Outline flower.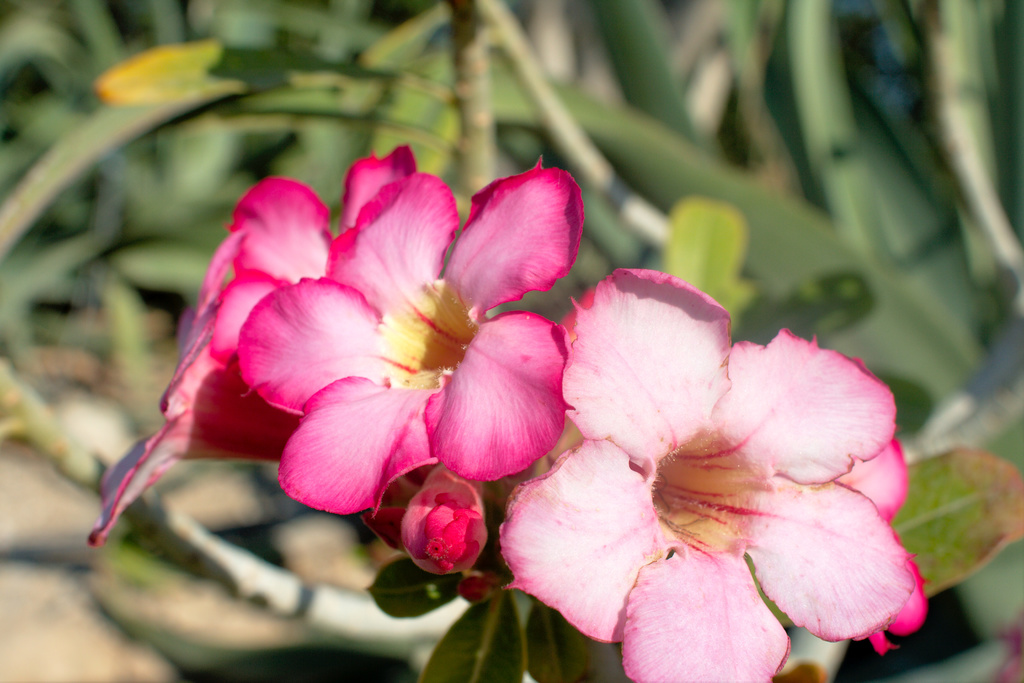
Outline: 403, 468, 493, 589.
